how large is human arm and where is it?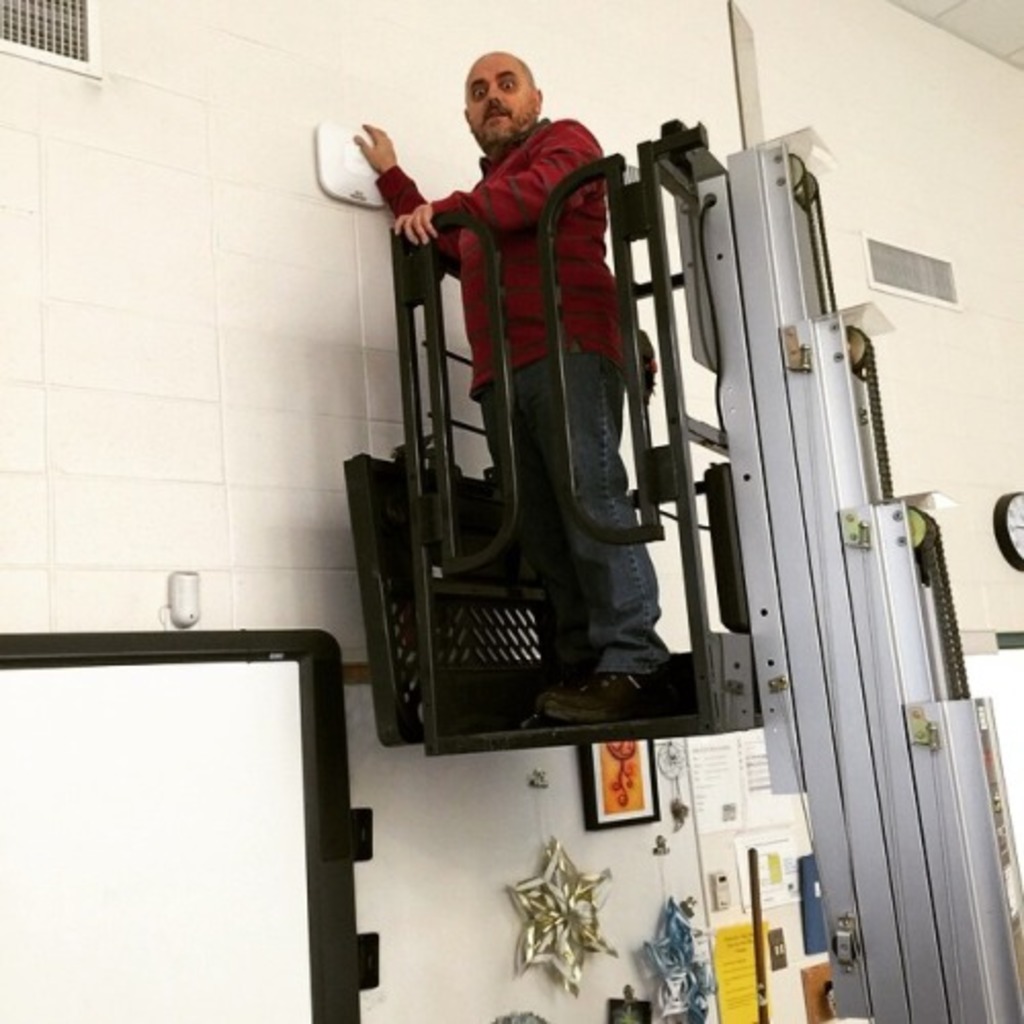
Bounding box: left=350, top=123, right=461, bottom=266.
